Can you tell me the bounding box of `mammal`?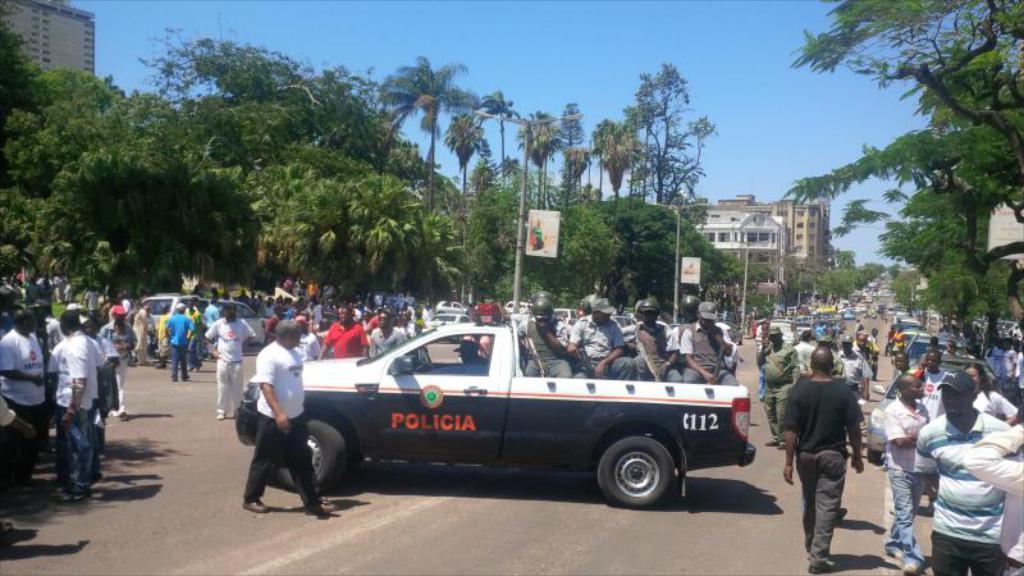
box=[915, 367, 1018, 575].
